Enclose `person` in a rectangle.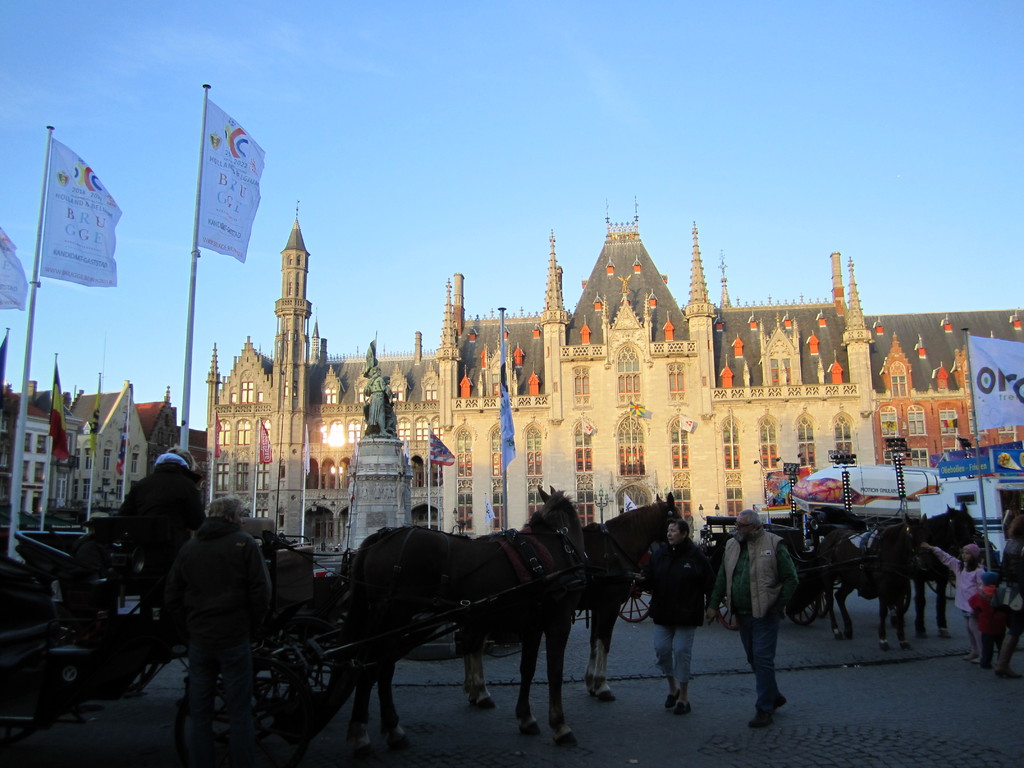
bbox=[632, 511, 707, 714].
